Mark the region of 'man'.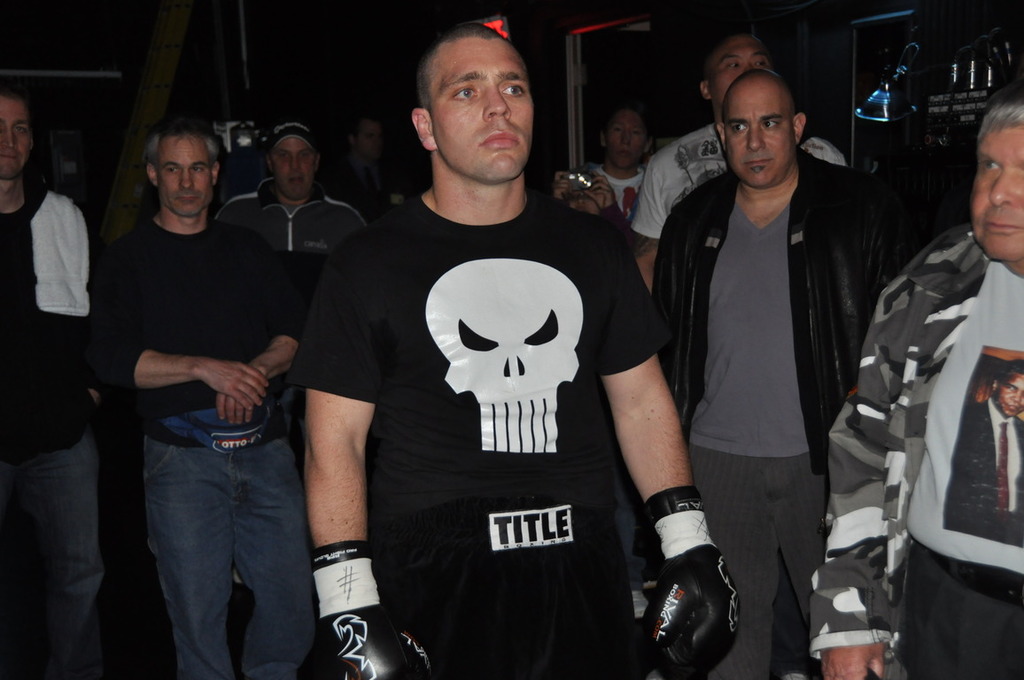
Region: [left=84, top=112, right=322, bottom=655].
